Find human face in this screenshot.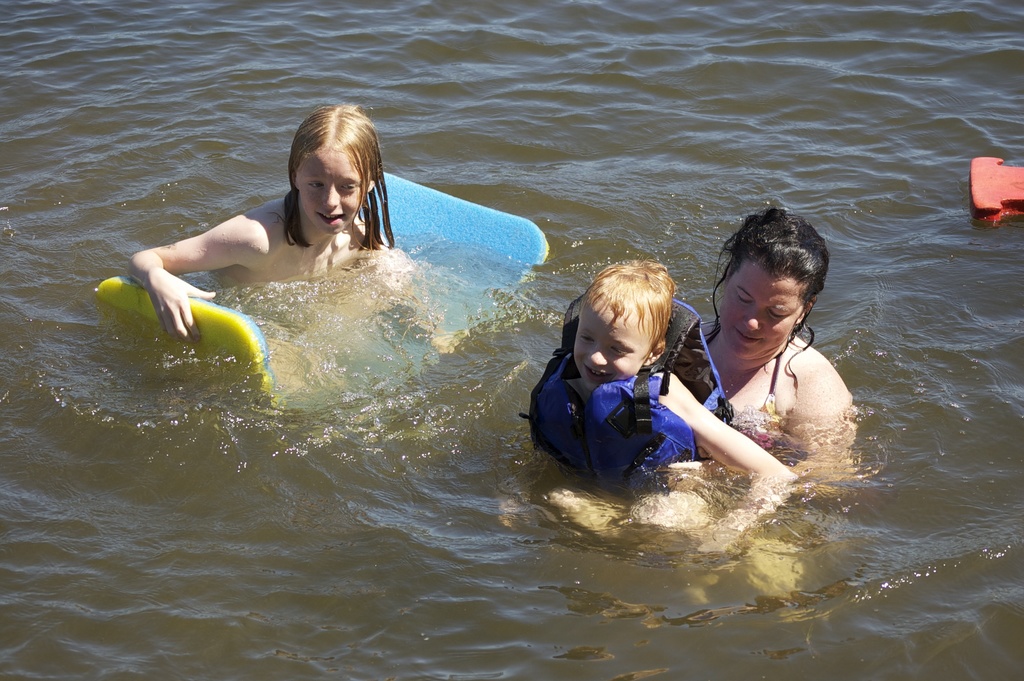
The bounding box for human face is locate(297, 144, 362, 236).
